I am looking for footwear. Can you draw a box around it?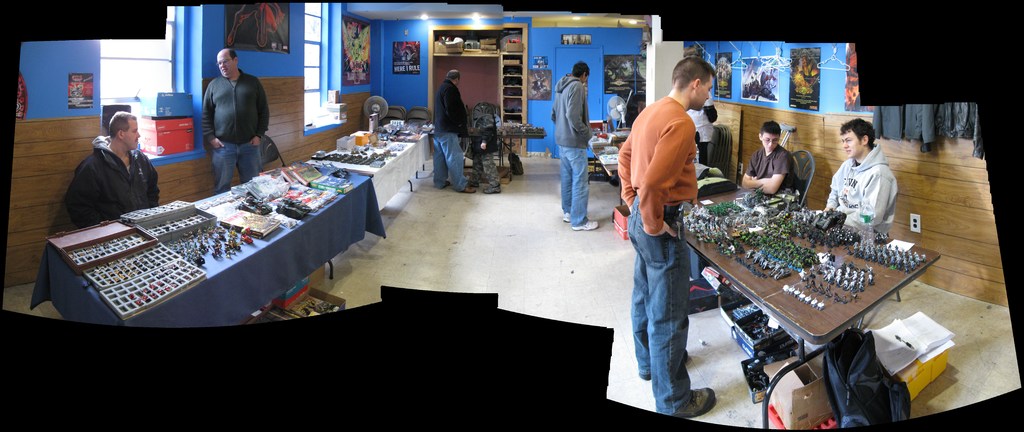
Sure, the bounding box is bbox(648, 349, 692, 381).
